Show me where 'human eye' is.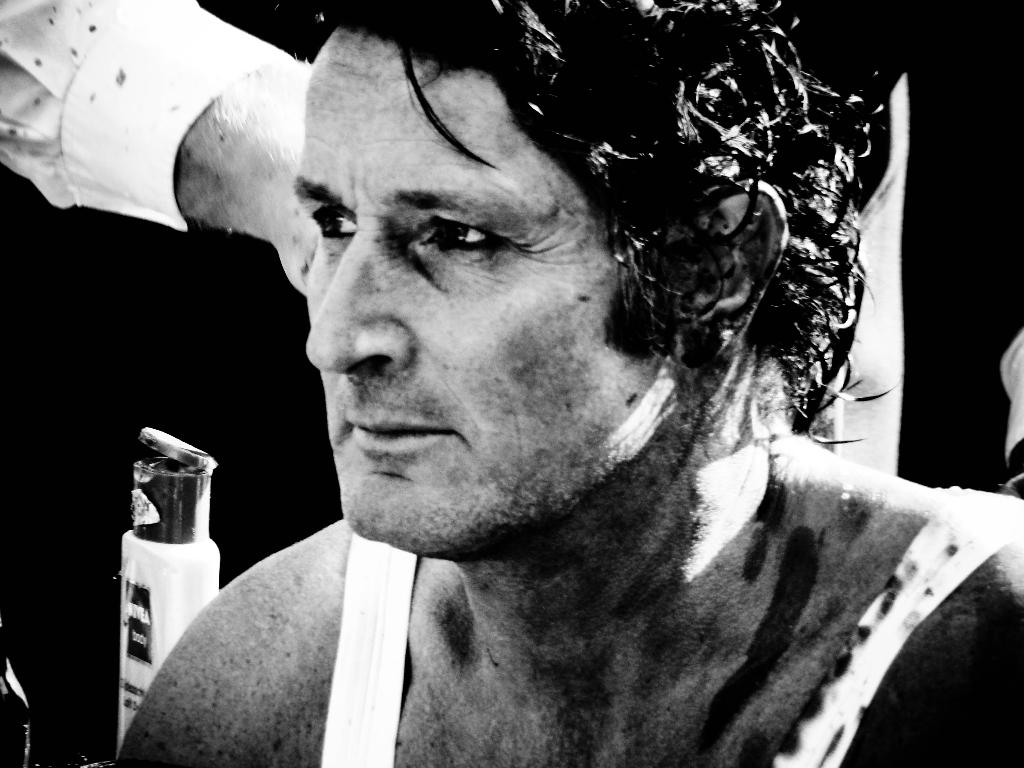
'human eye' is at l=402, t=196, r=504, b=272.
